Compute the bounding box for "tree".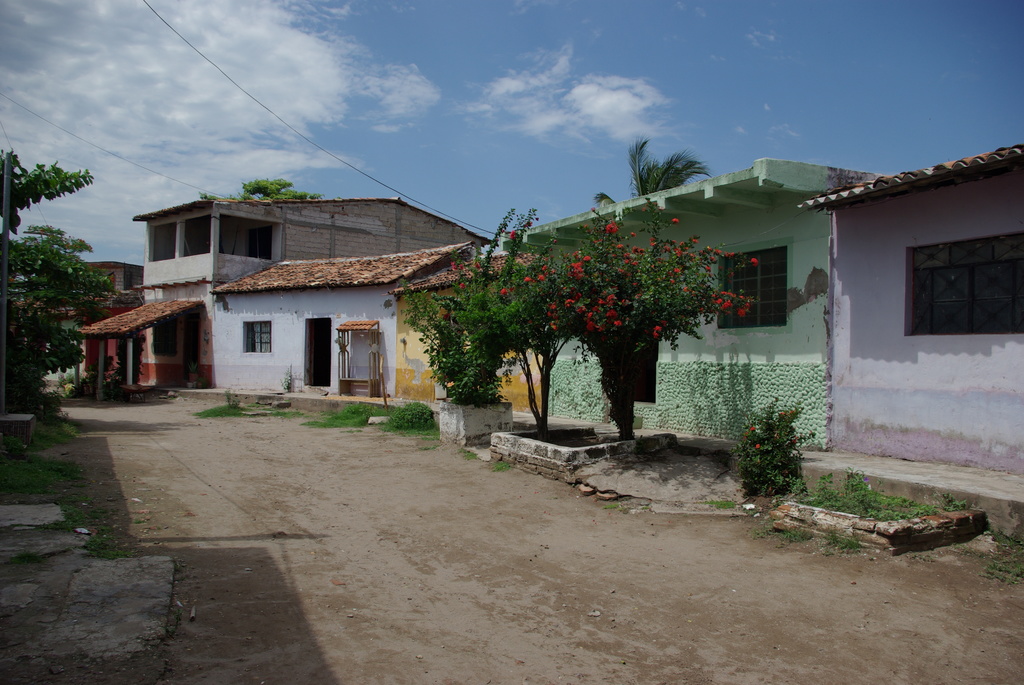
592:138:722:206.
